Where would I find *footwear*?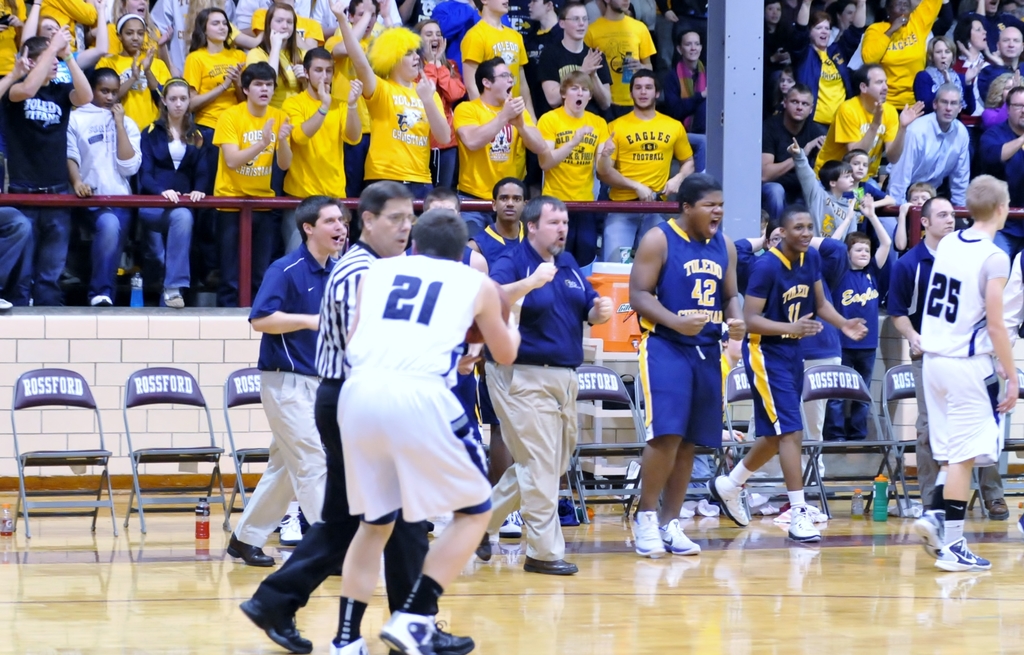
At bbox=[785, 508, 823, 547].
